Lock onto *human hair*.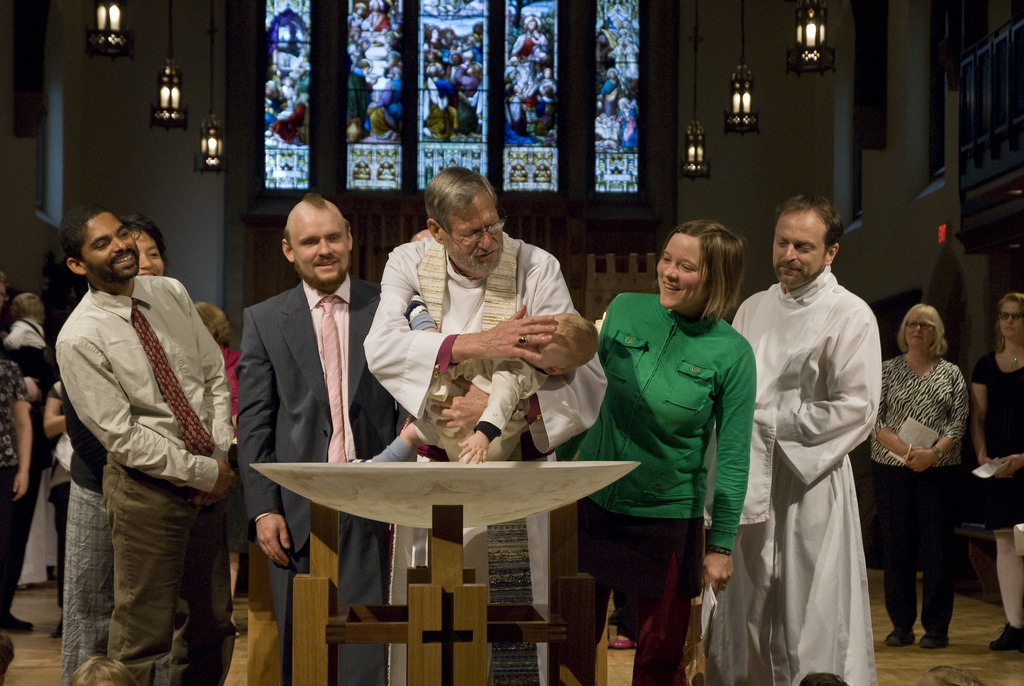
Locked: locate(12, 293, 42, 318).
